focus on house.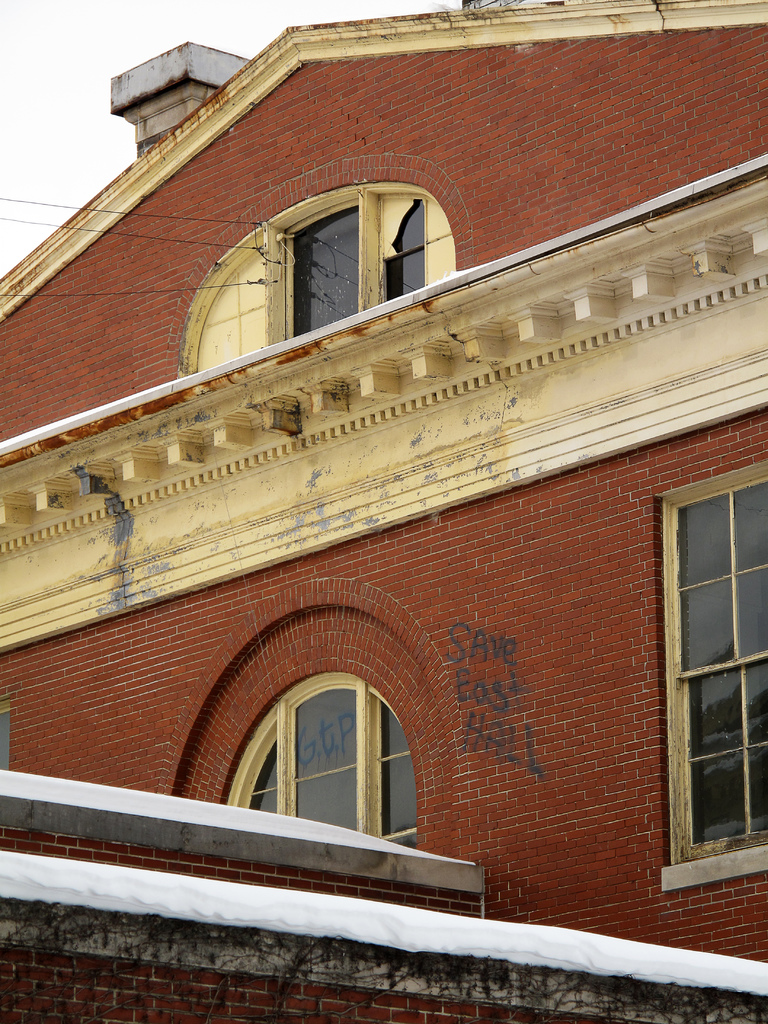
Focused at region(24, 3, 764, 1012).
